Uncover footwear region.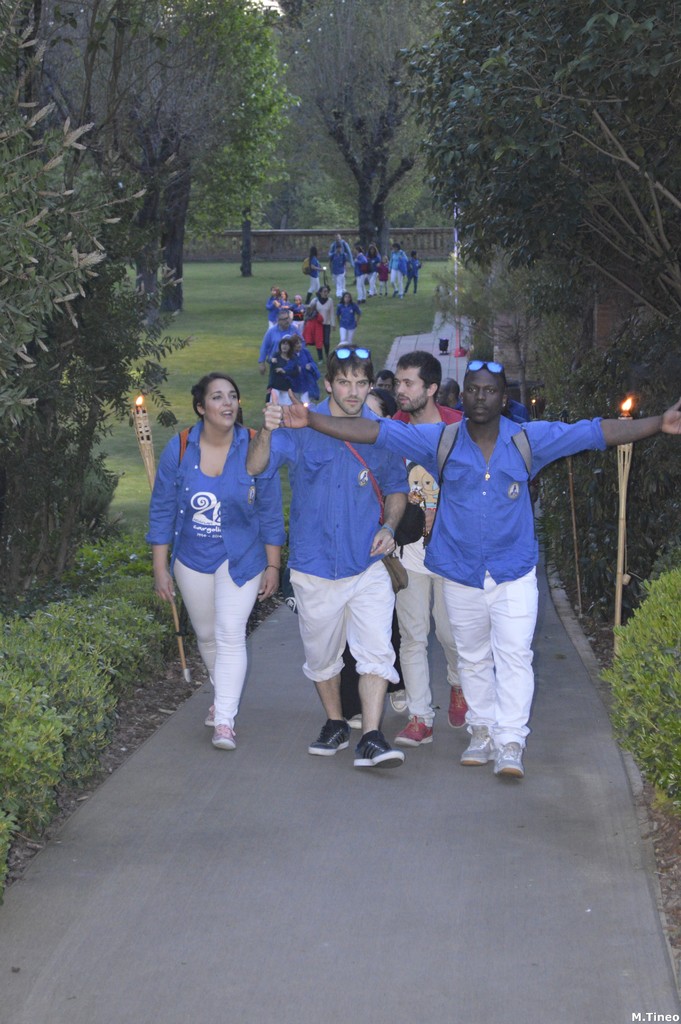
Uncovered: bbox=[461, 724, 496, 764].
